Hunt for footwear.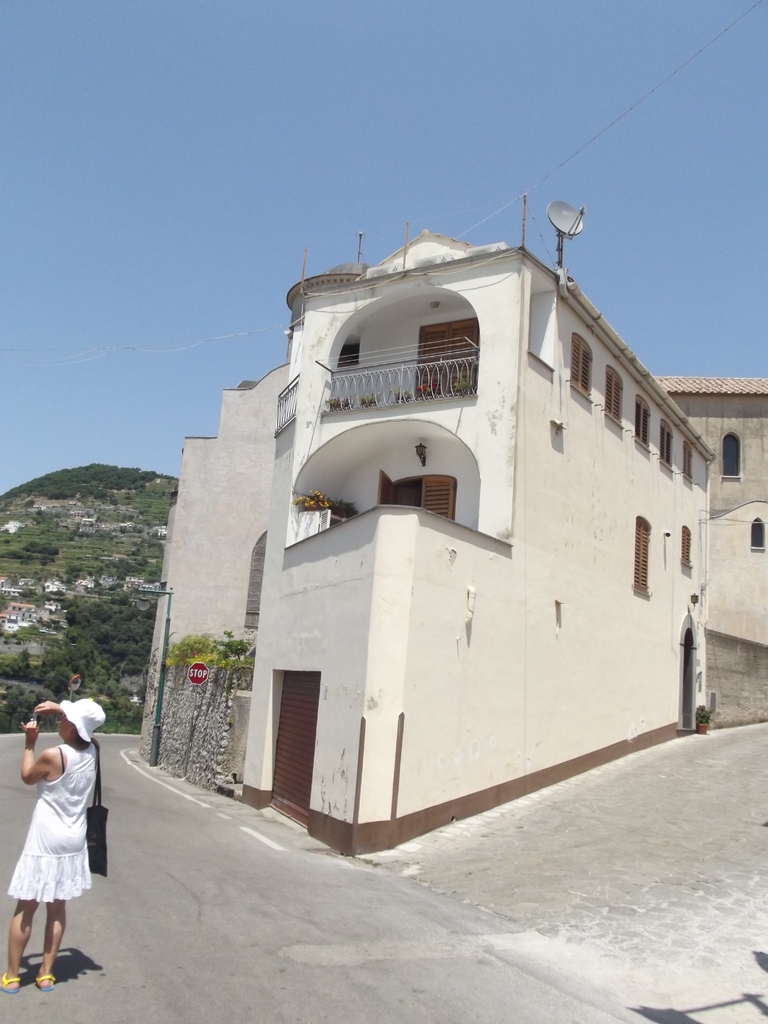
Hunted down at bbox(34, 971, 55, 992).
